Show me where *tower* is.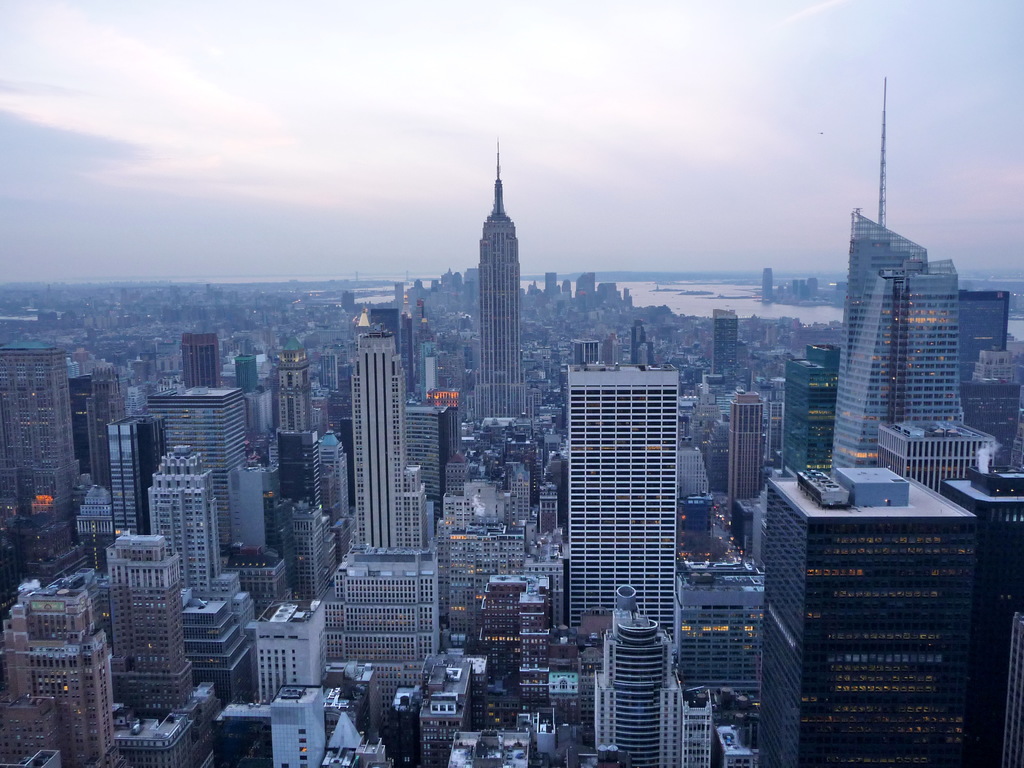
*tower* is at 570 366 678 641.
